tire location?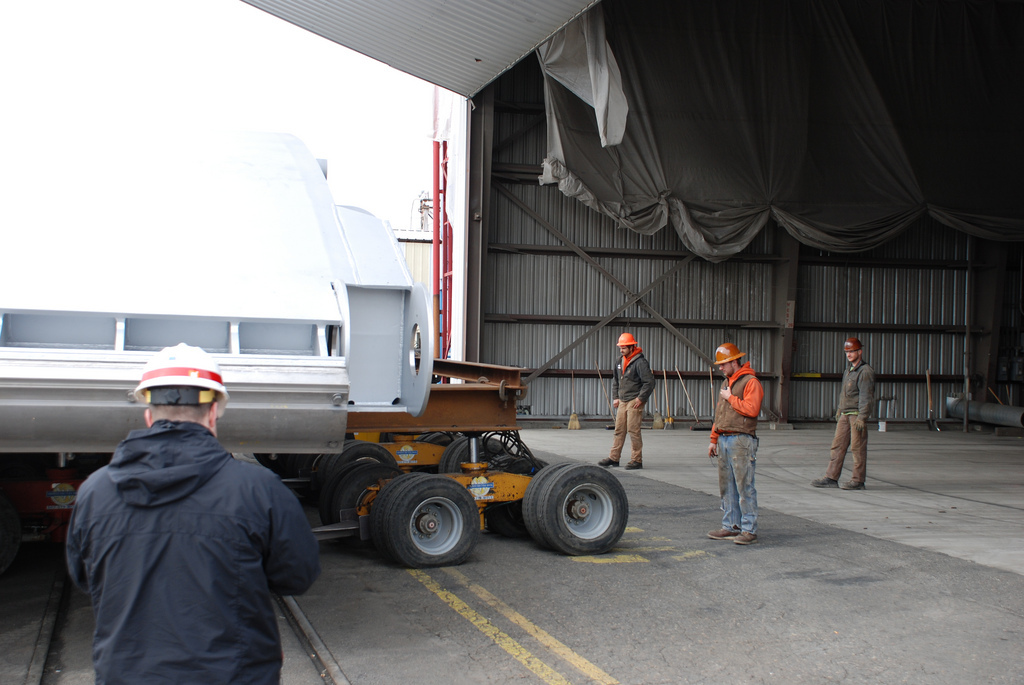
pyautogui.locateOnScreen(317, 440, 397, 487)
